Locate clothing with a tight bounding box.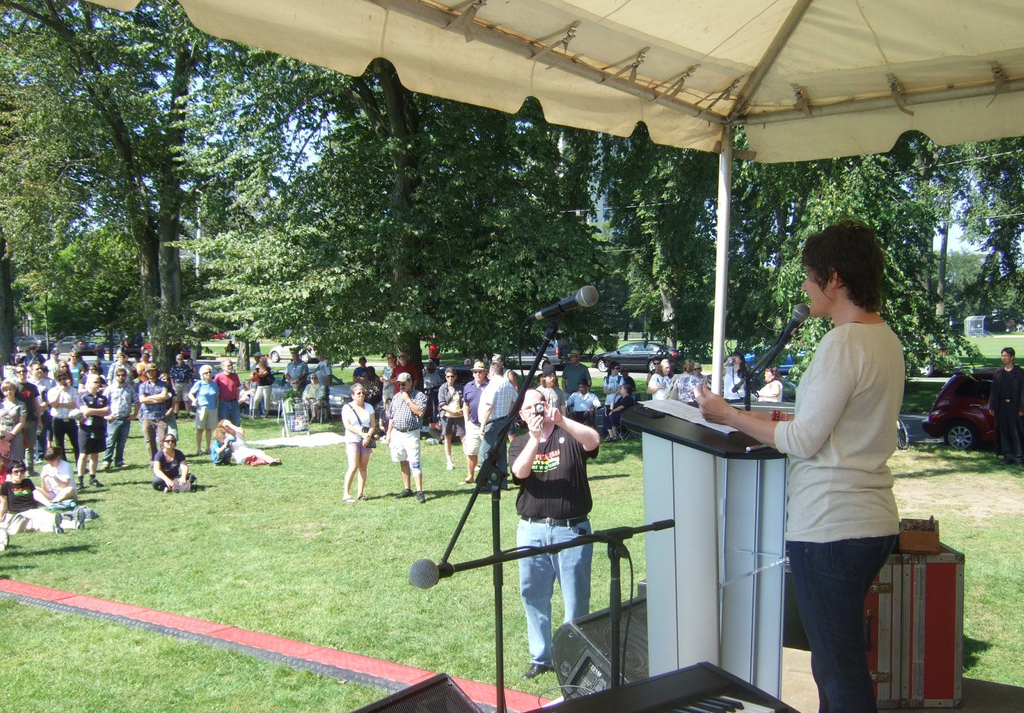
<bbox>342, 399, 376, 455</bbox>.
